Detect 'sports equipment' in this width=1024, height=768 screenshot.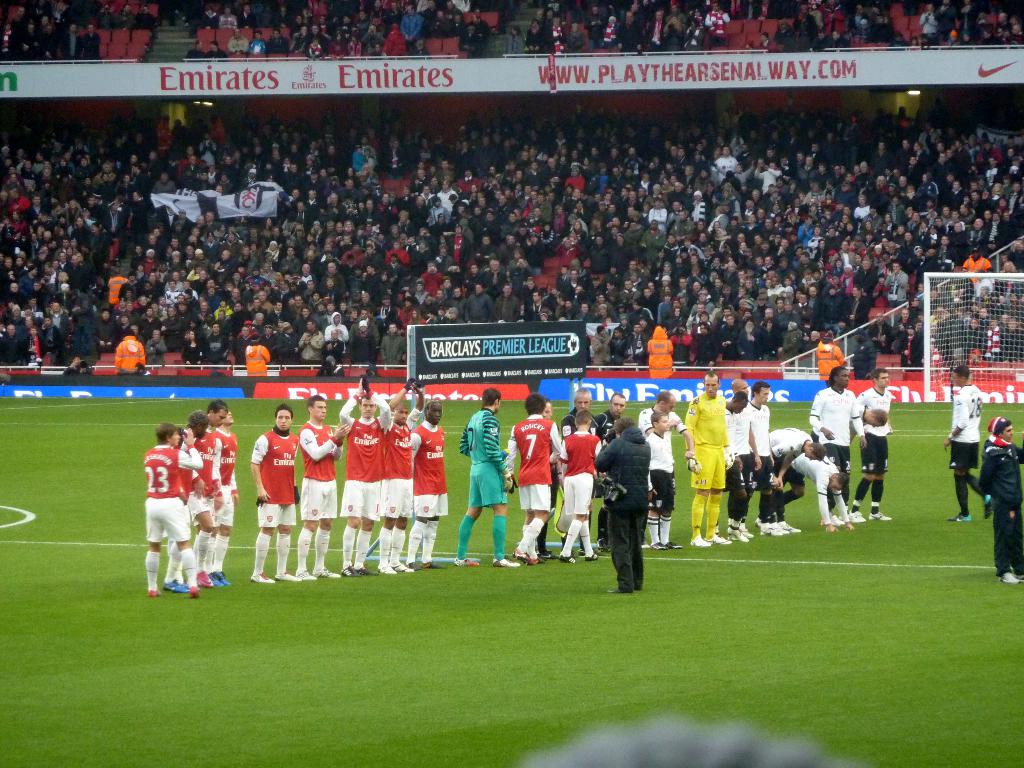
Detection: <region>922, 271, 1023, 405</region>.
